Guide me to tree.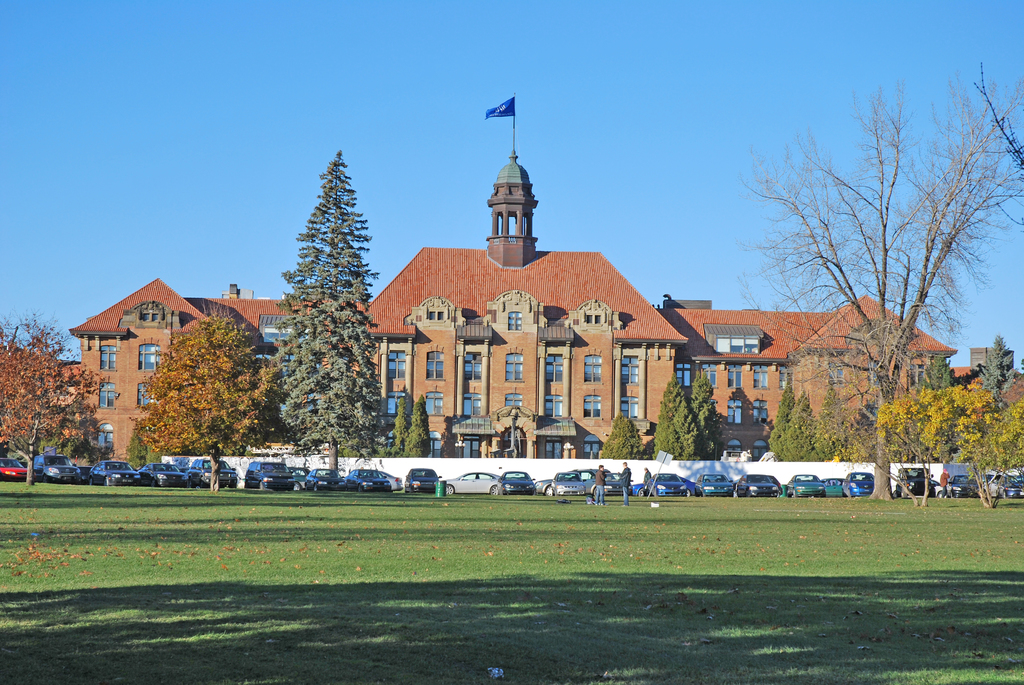
Guidance: detection(744, 69, 1023, 498).
